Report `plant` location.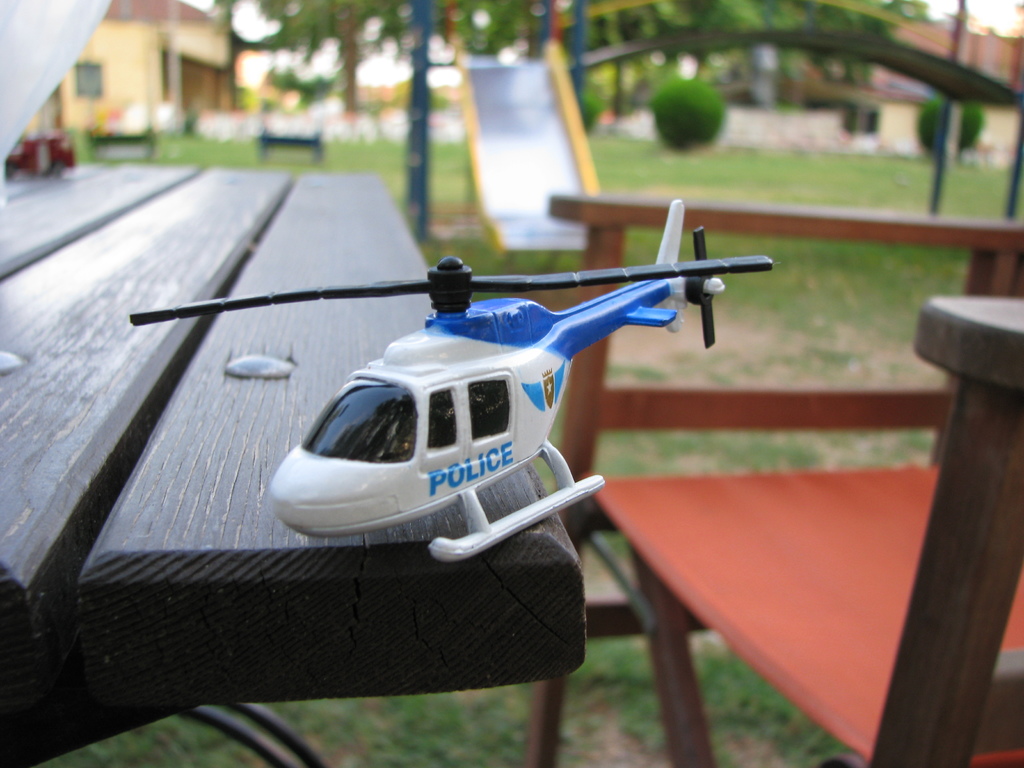
Report: detection(605, 225, 971, 389).
